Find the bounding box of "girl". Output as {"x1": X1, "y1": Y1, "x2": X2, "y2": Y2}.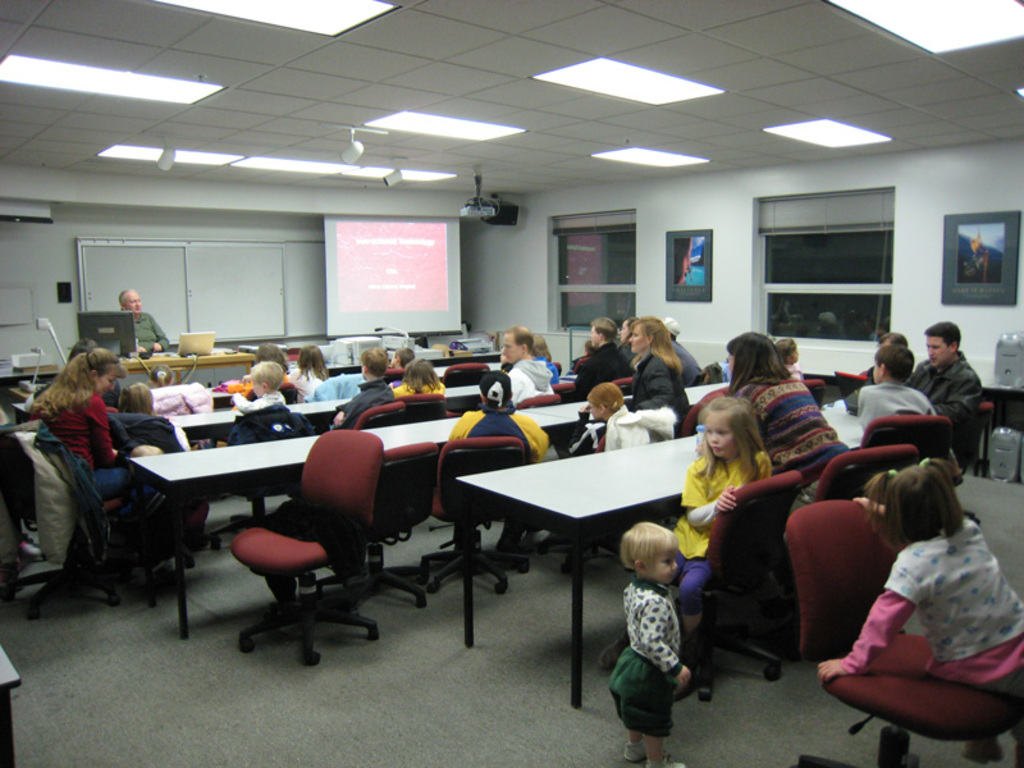
{"x1": 385, "y1": 351, "x2": 444, "y2": 397}.
